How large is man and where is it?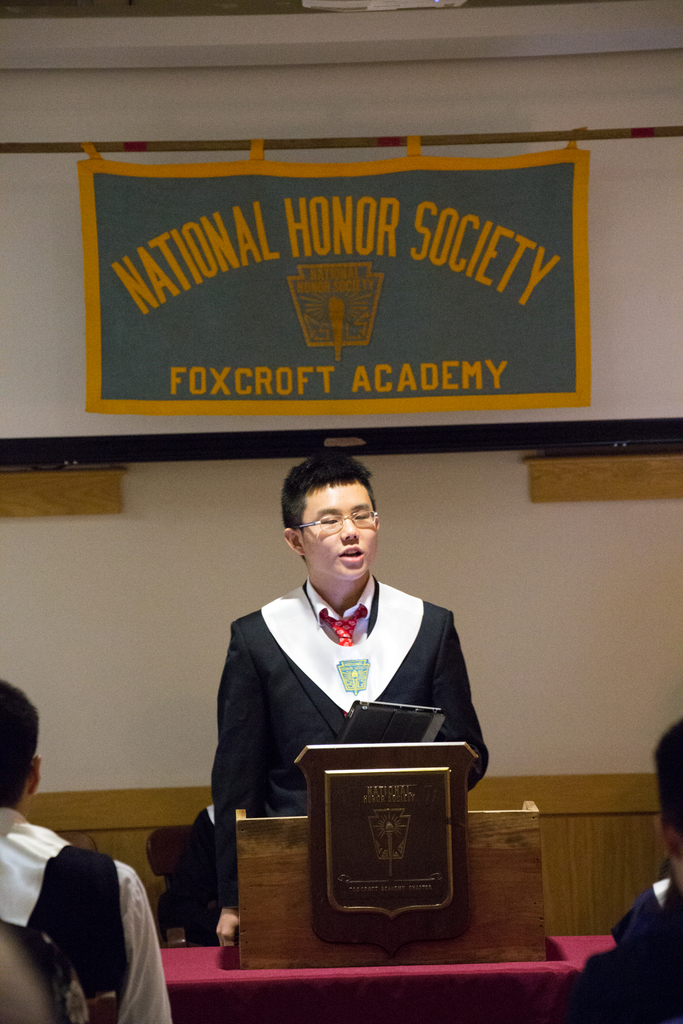
Bounding box: left=0, top=679, right=173, bottom=1023.
